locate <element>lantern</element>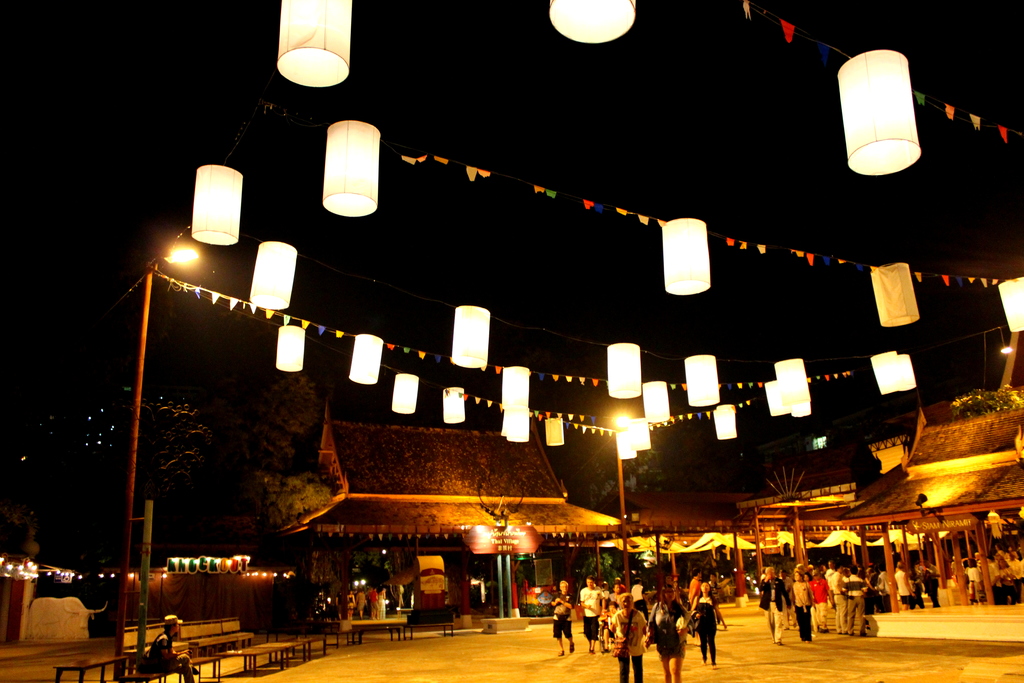
442 388 465 424
